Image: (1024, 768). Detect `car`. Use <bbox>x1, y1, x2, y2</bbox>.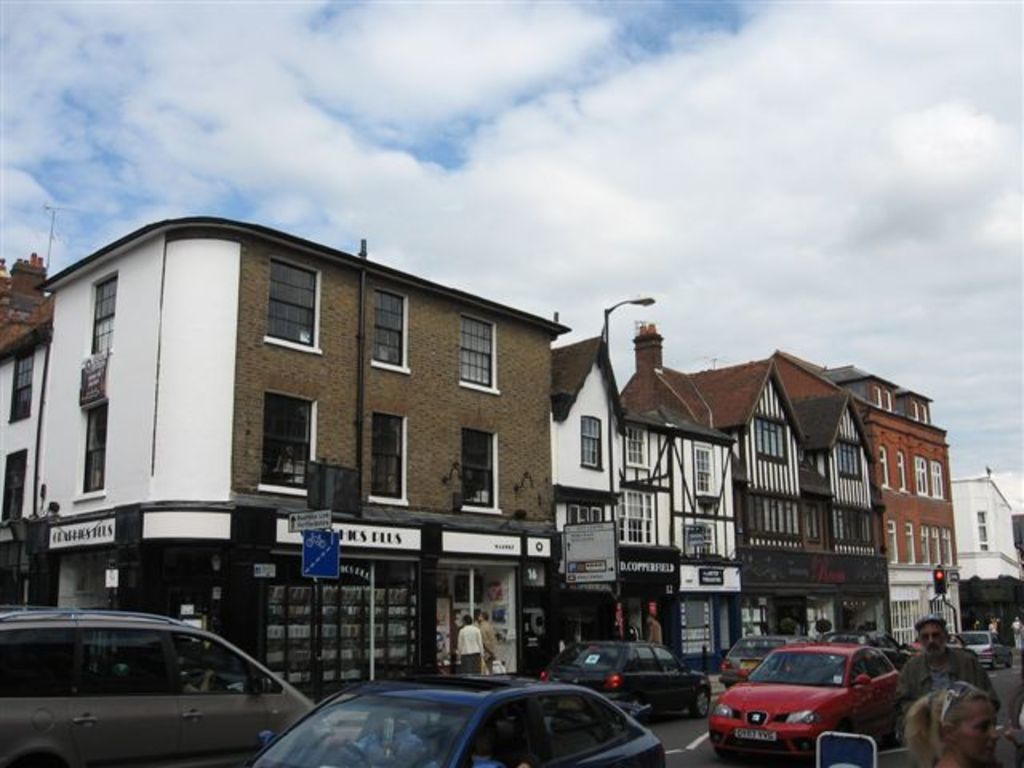
<bbox>715, 626, 811, 701</bbox>.
